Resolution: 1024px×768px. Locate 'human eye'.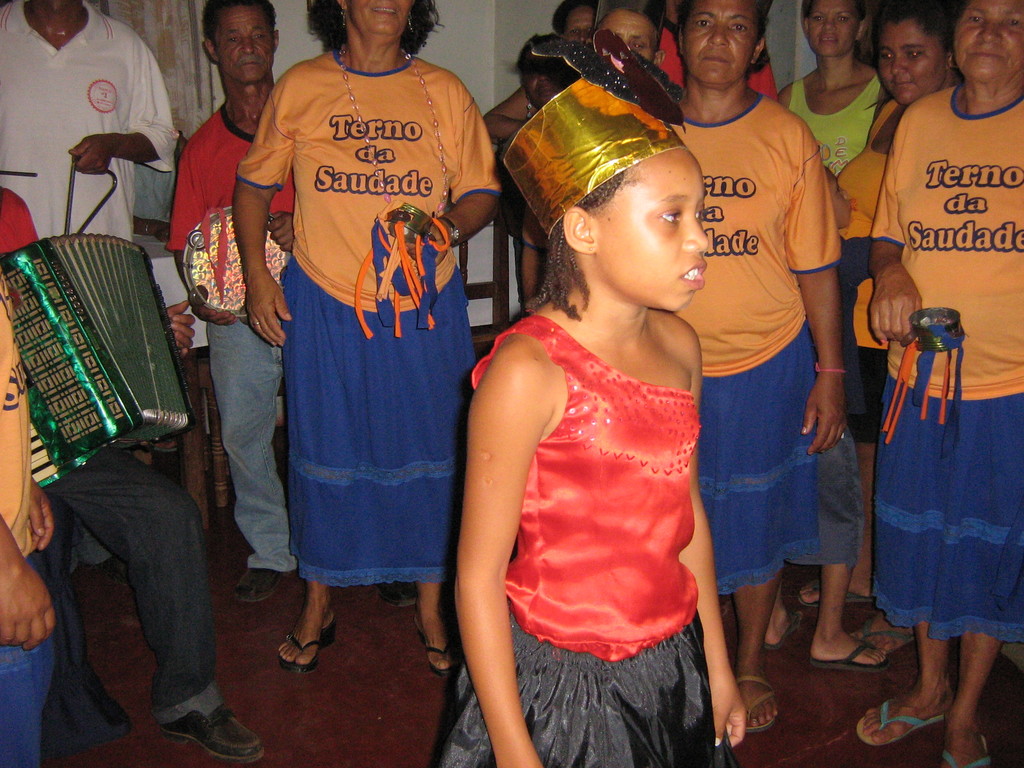
(586,26,591,31).
